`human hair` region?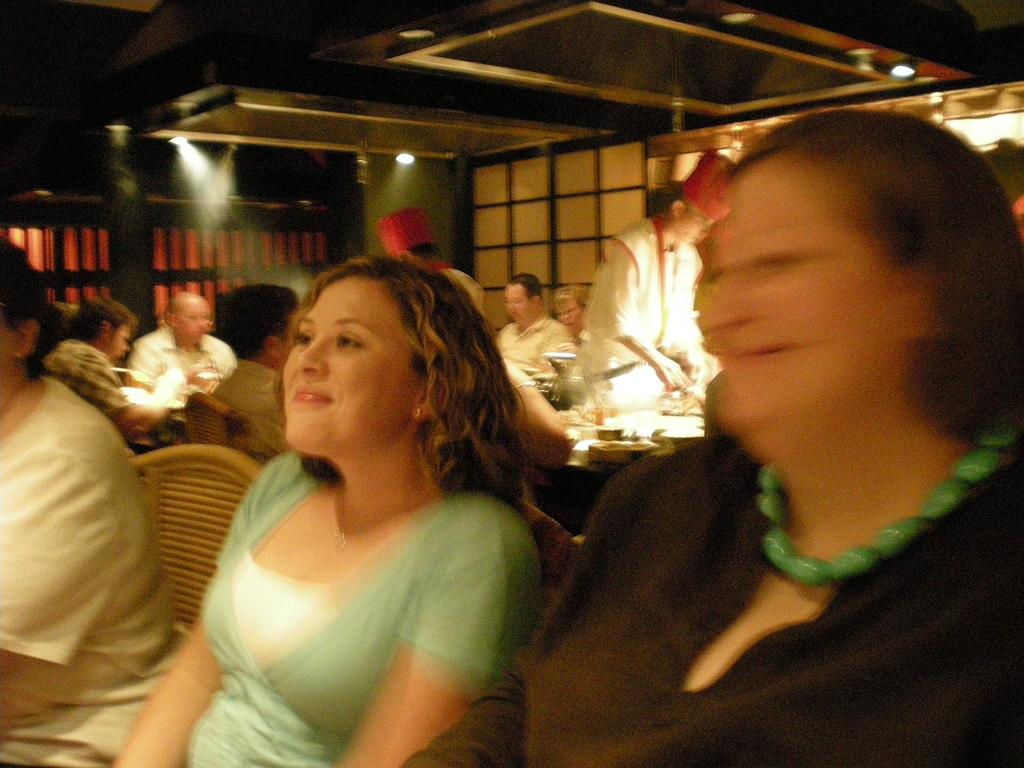
(508, 272, 543, 308)
